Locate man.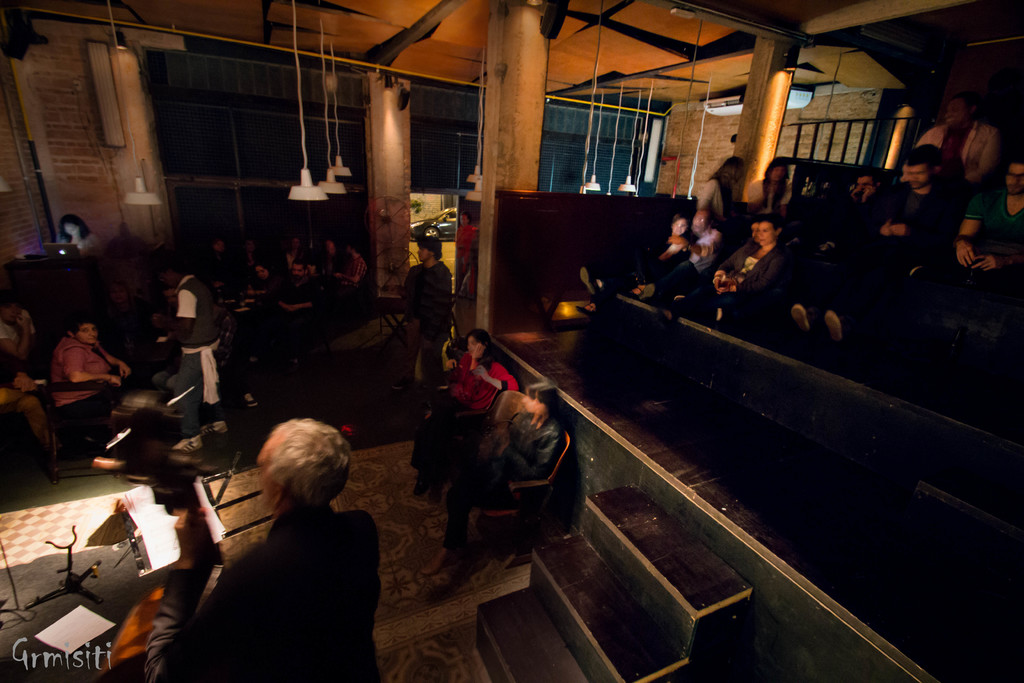
Bounding box: [792,139,952,345].
